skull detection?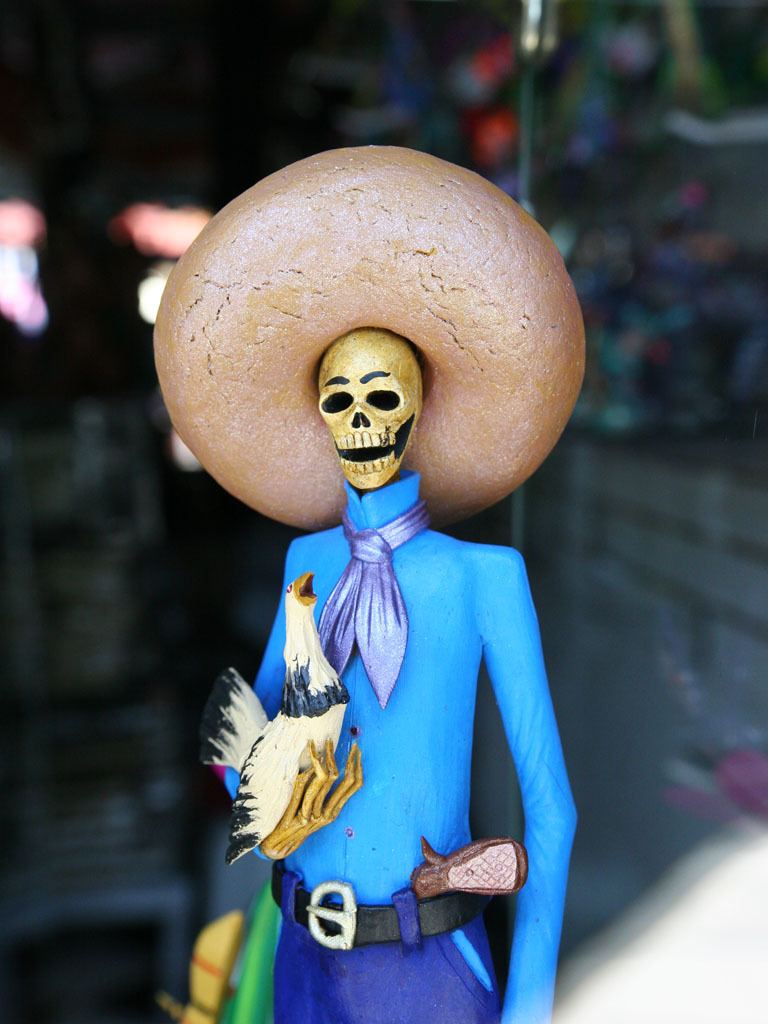
<bbox>316, 366, 426, 482</bbox>
